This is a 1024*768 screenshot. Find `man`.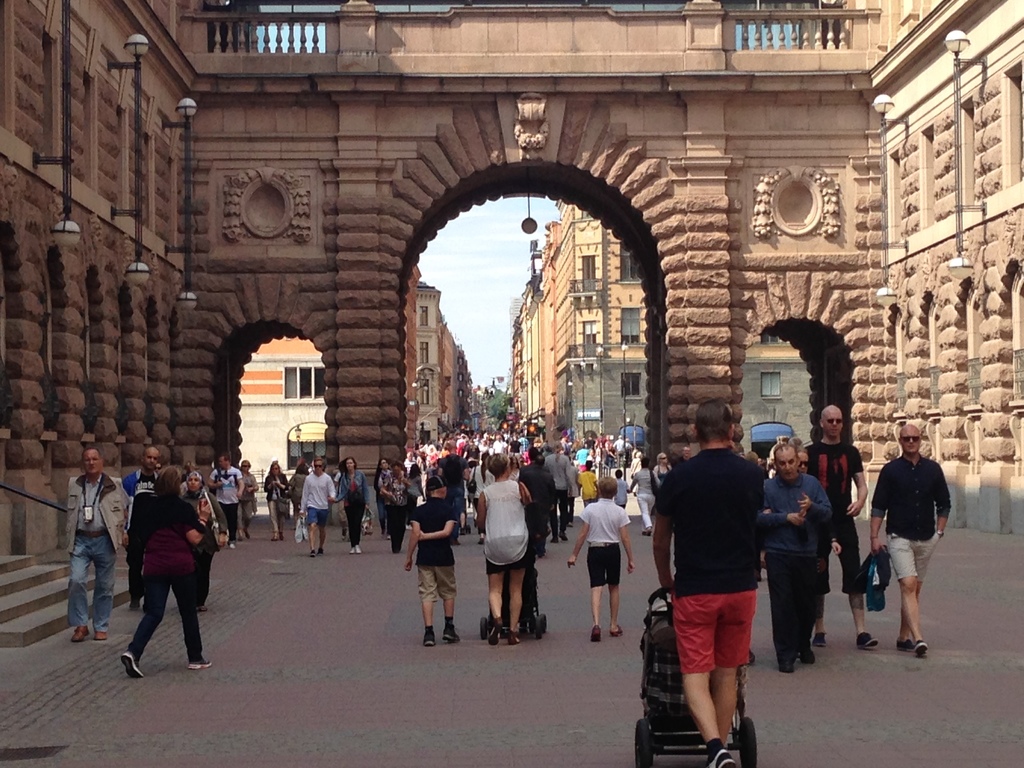
Bounding box: rect(868, 423, 957, 659).
